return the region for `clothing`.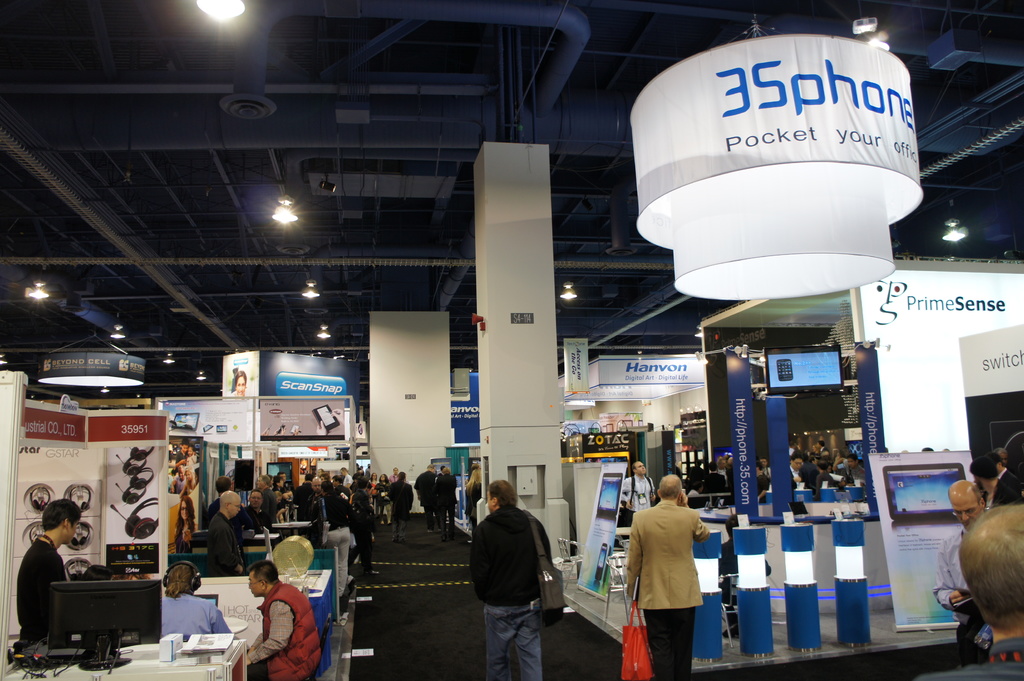
bbox=[387, 482, 417, 534].
